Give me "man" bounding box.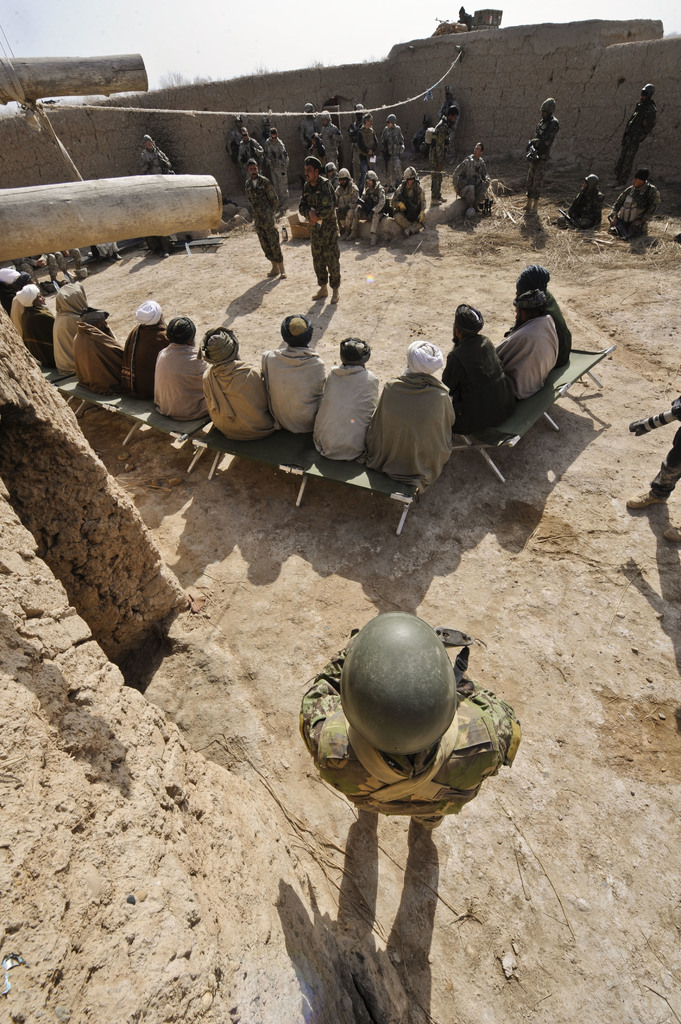
{"x1": 443, "y1": 142, "x2": 488, "y2": 235}.
